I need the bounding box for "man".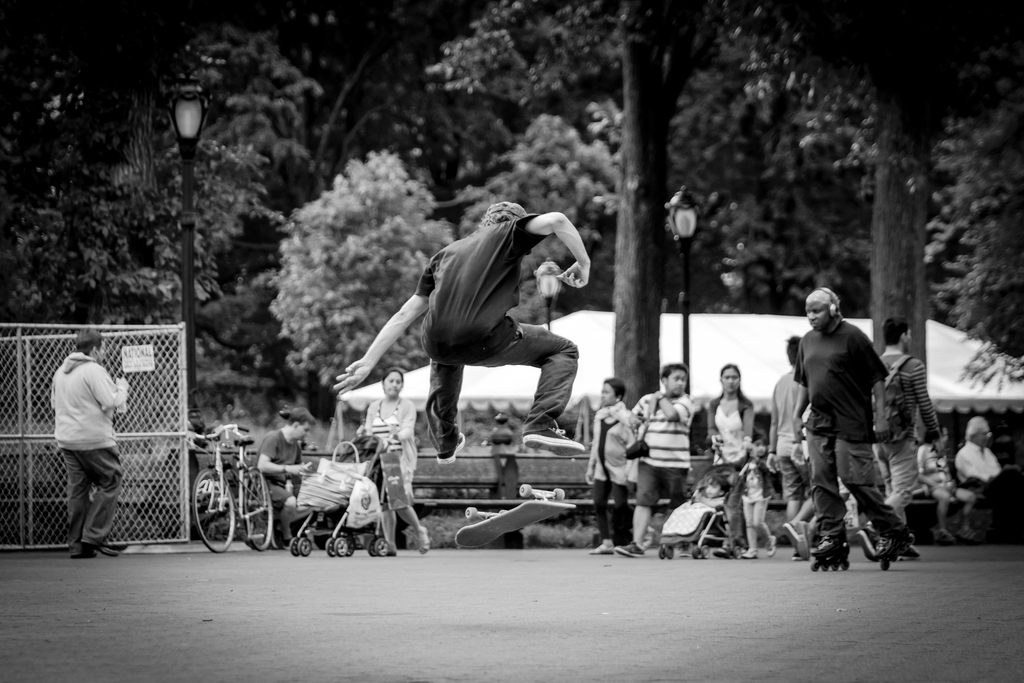
Here it is: [x1=861, y1=315, x2=946, y2=565].
